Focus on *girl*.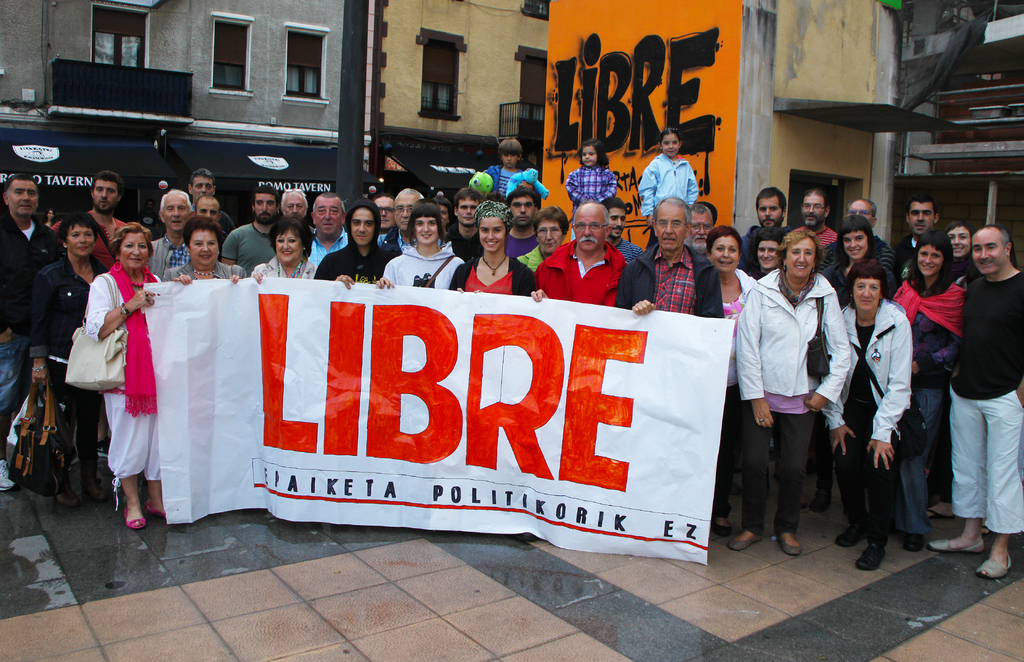
Focused at {"left": 480, "top": 130, "right": 530, "bottom": 207}.
